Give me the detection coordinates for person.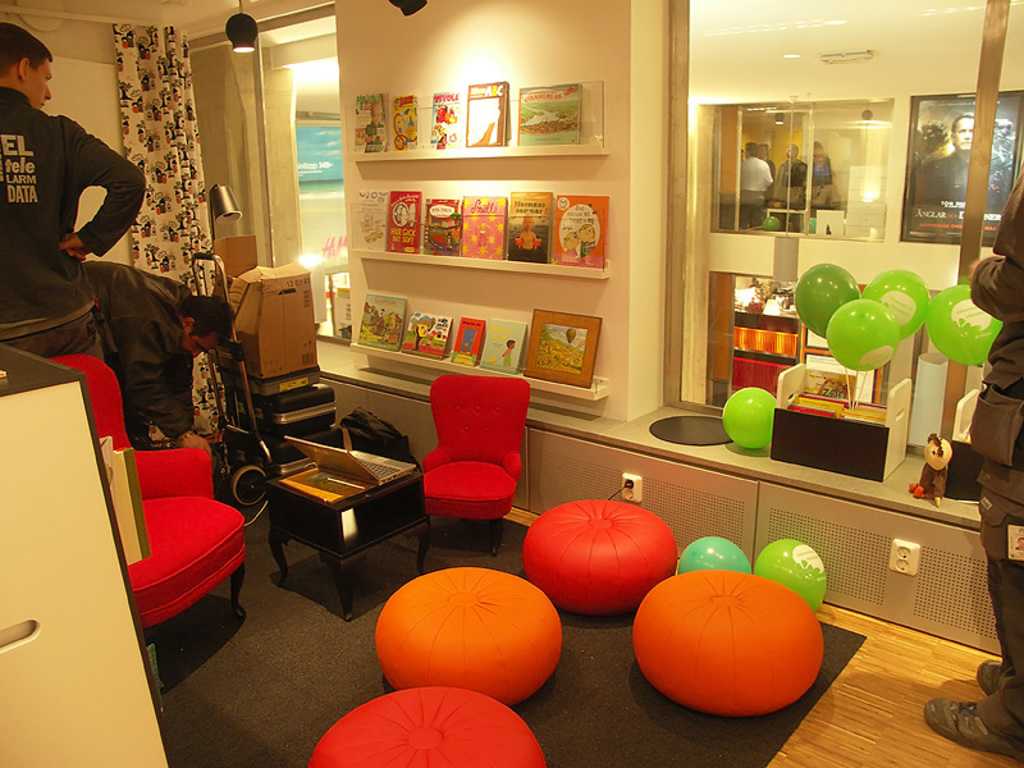
detection(735, 138, 773, 232).
